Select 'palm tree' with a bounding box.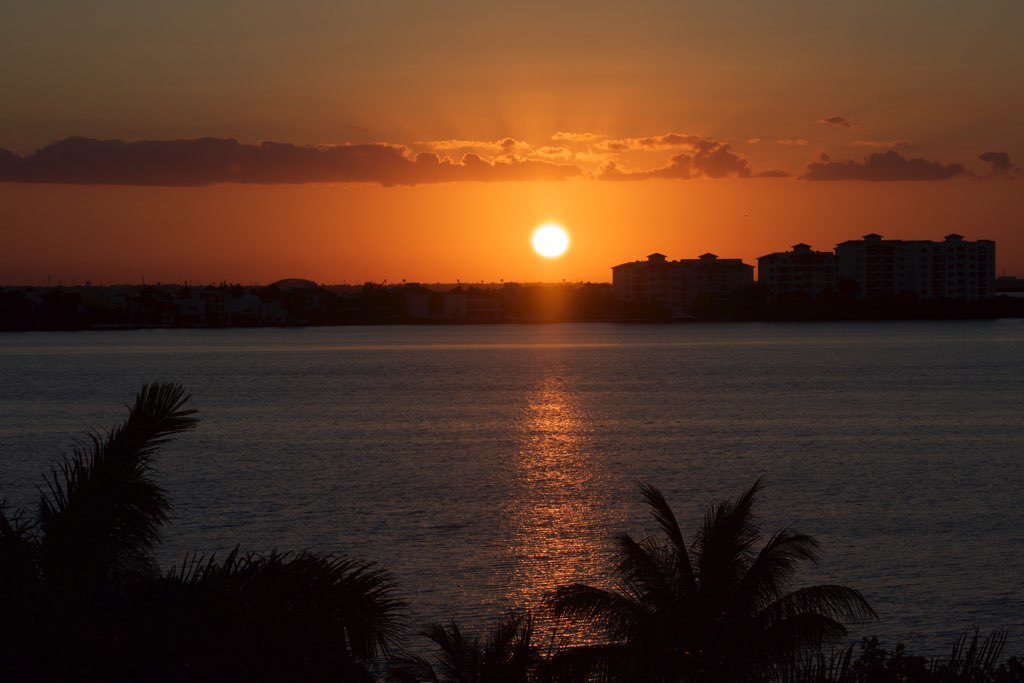
<bbox>589, 485, 857, 674</bbox>.
